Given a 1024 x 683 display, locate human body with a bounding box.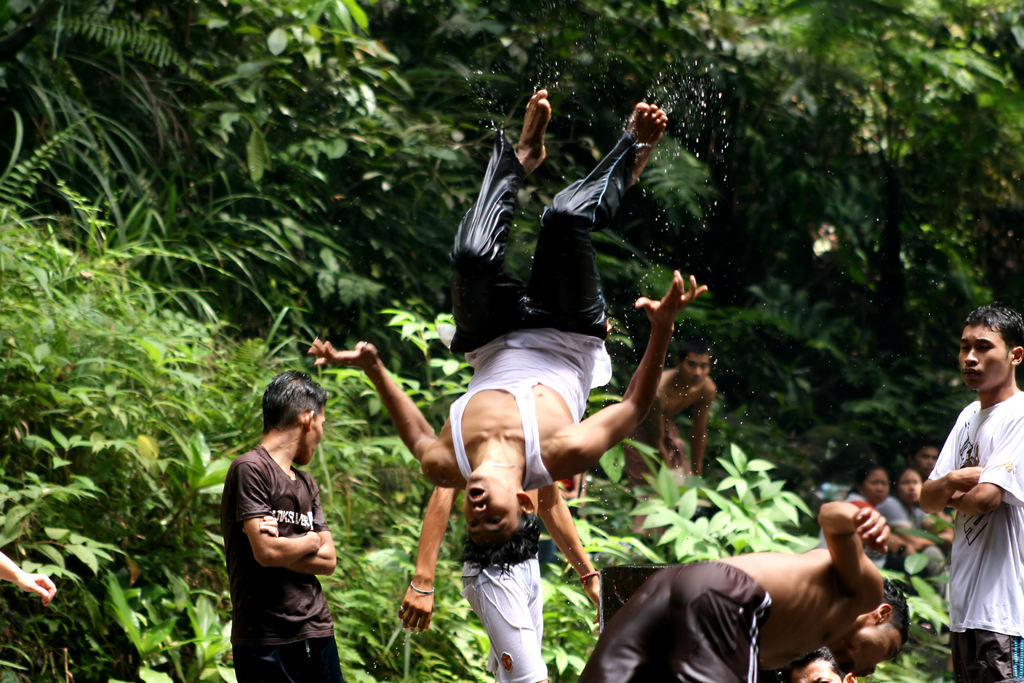
Located: box(936, 321, 1023, 675).
